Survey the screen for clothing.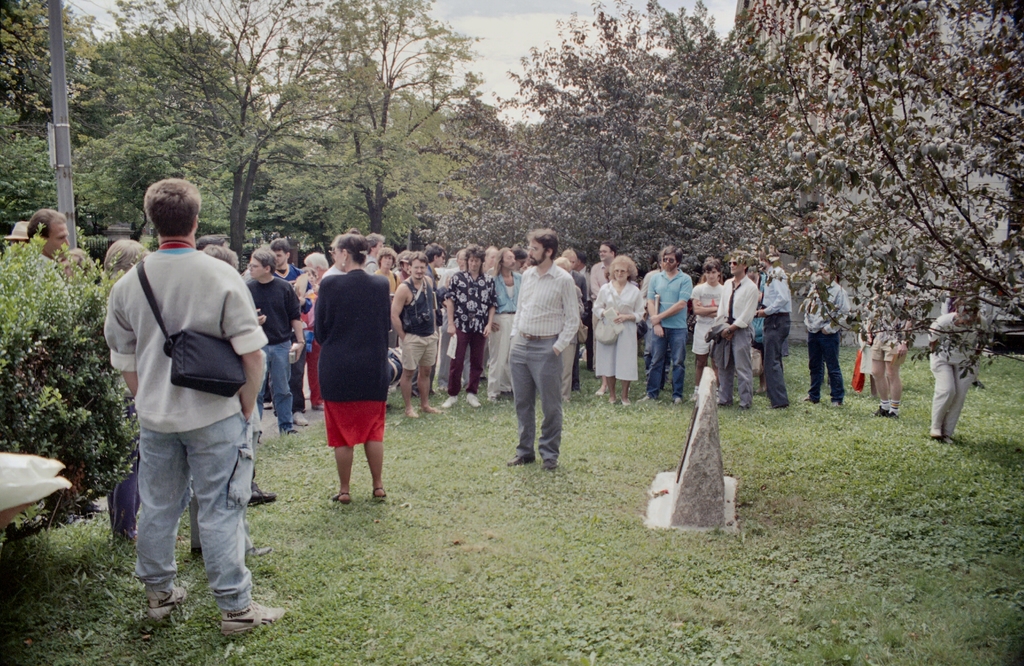
Survey found: locate(101, 239, 266, 611).
